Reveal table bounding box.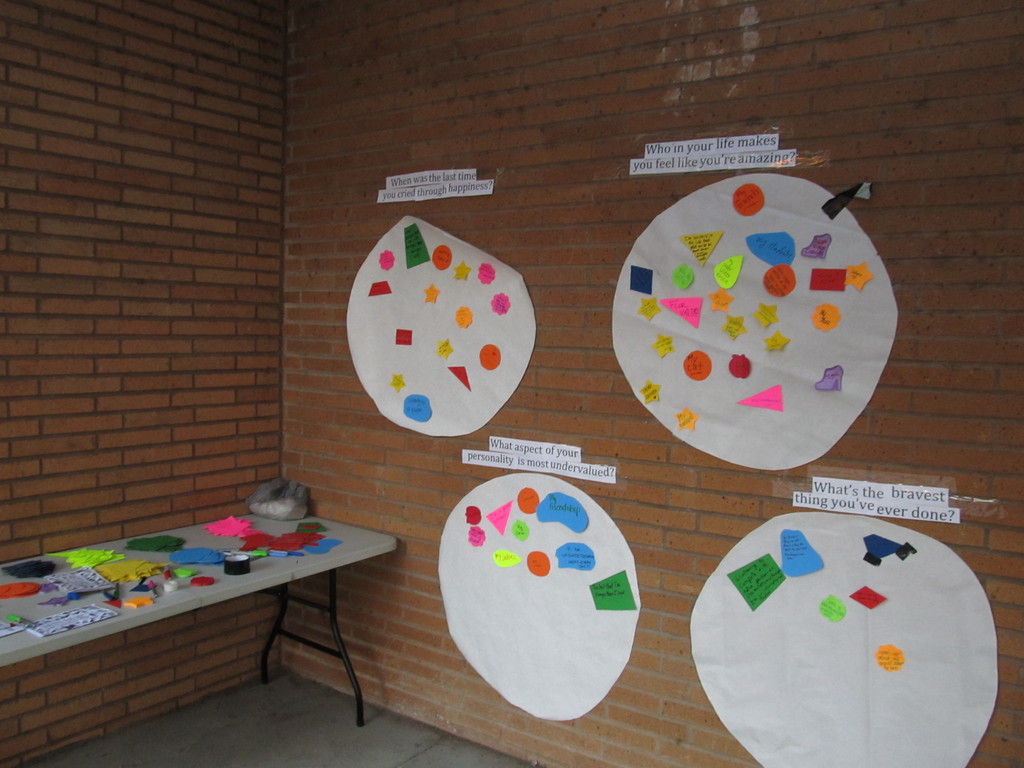
Revealed: 16, 502, 370, 691.
